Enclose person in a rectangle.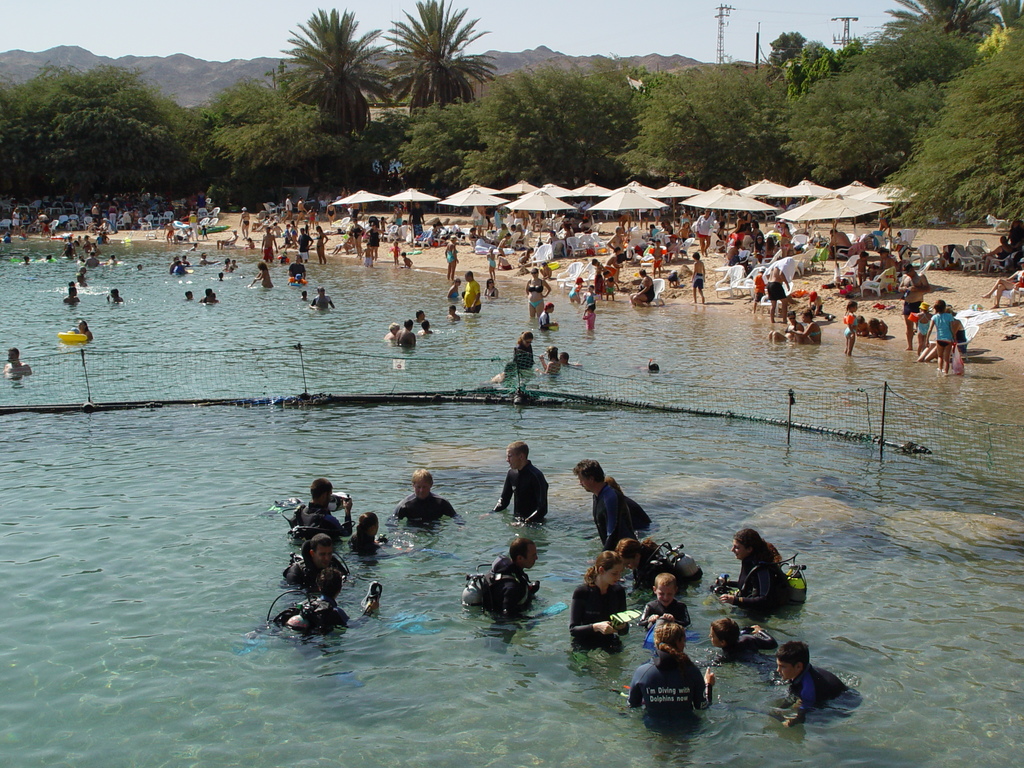
[857,253,868,278].
